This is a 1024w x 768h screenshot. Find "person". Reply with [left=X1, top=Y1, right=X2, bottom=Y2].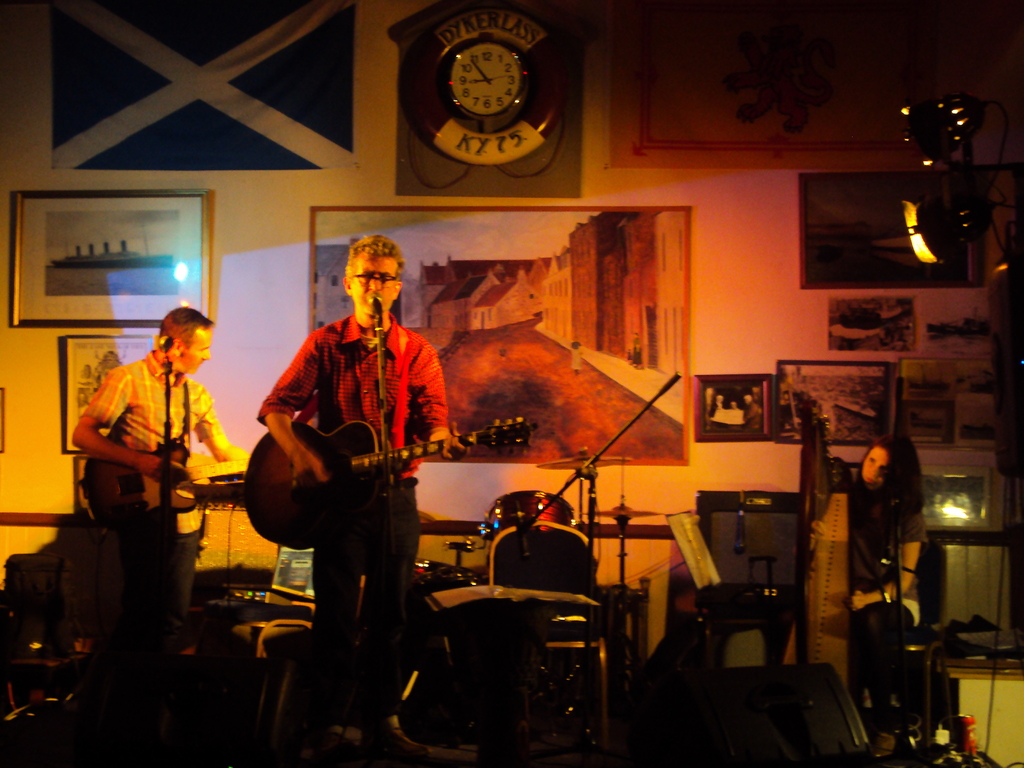
[left=840, top=437, right=928, bottom=753].
